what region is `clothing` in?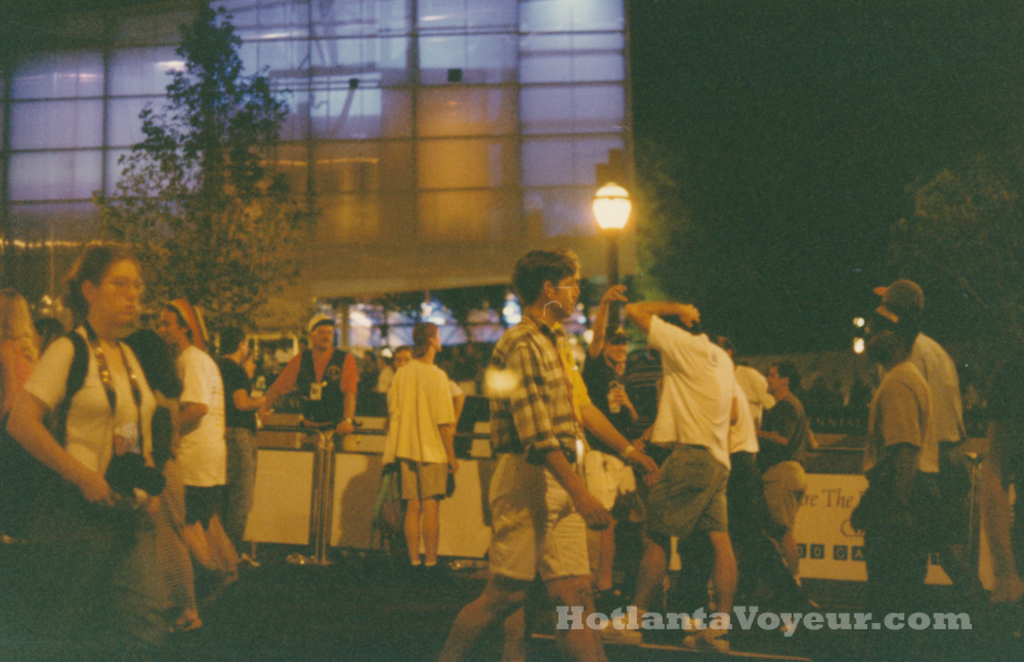
bbox=[211, 355, 261, 545].
